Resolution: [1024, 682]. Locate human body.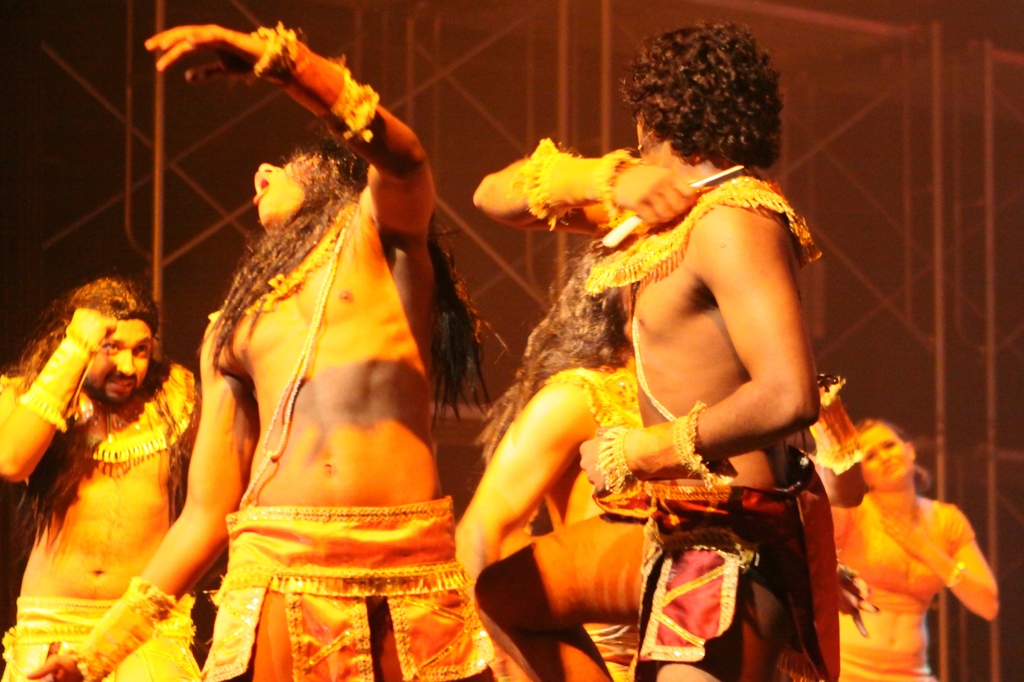
<region>467, 134, 846, 681</region>.
